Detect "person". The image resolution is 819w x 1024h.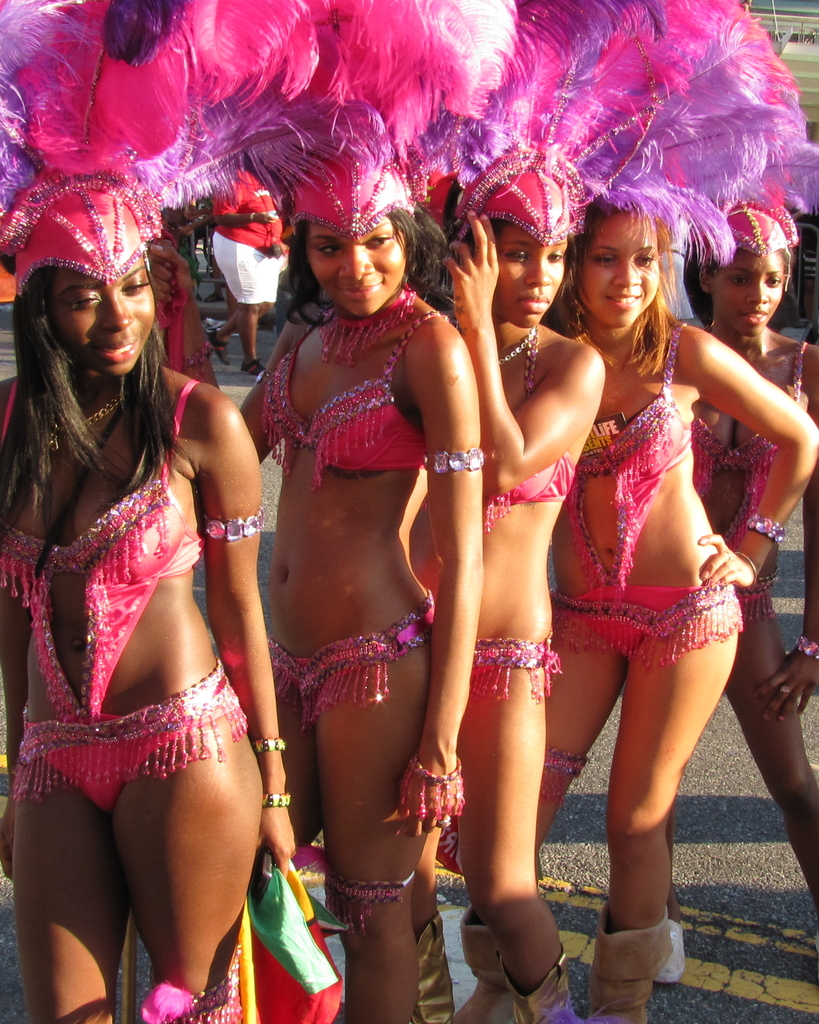
select_region(436, 0, 733, 1023).
